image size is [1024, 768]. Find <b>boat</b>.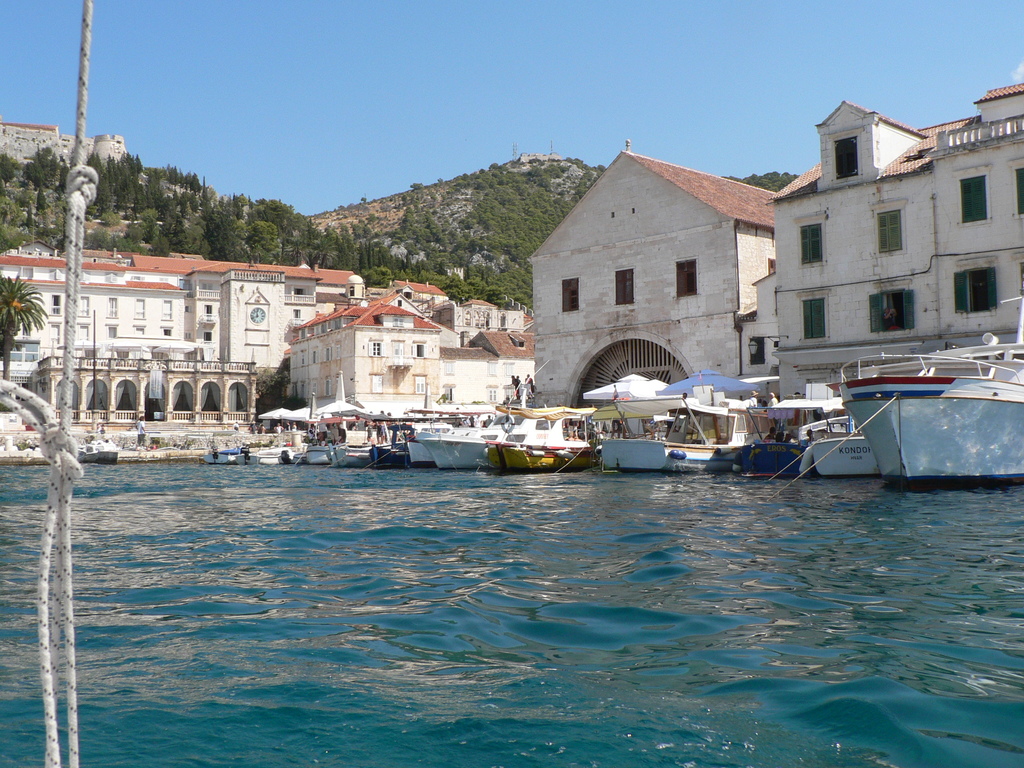
<bbox>460, 399, 611, 479</bbox>.
